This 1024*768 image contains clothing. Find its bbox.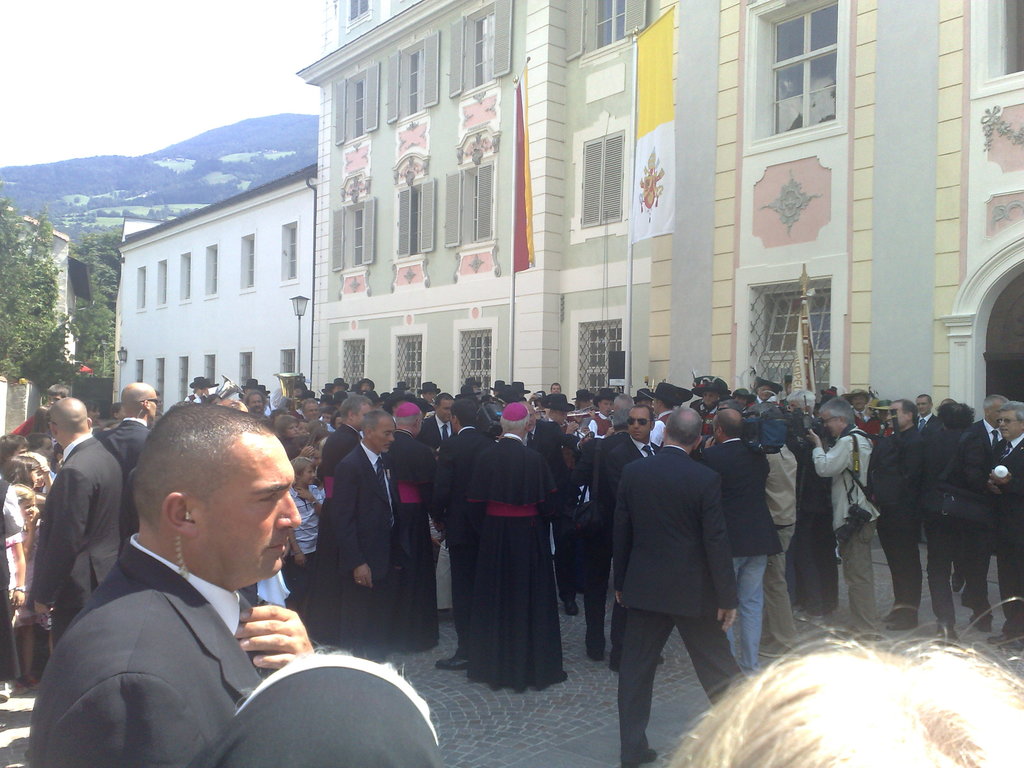
578,433,626,658.
